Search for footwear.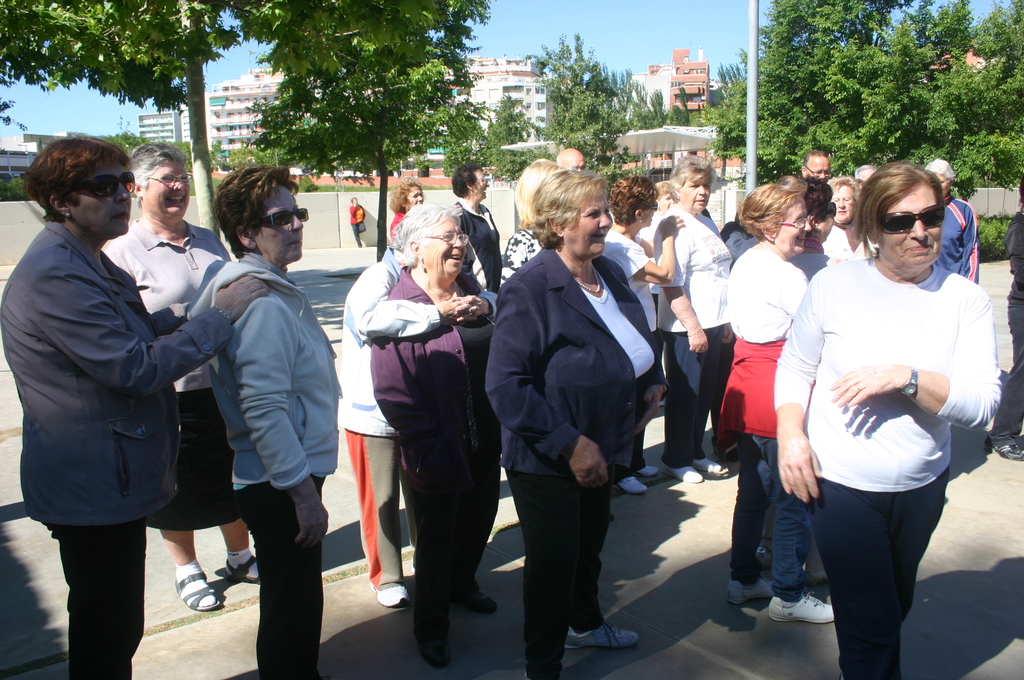
Found at (767,597,834,622).
